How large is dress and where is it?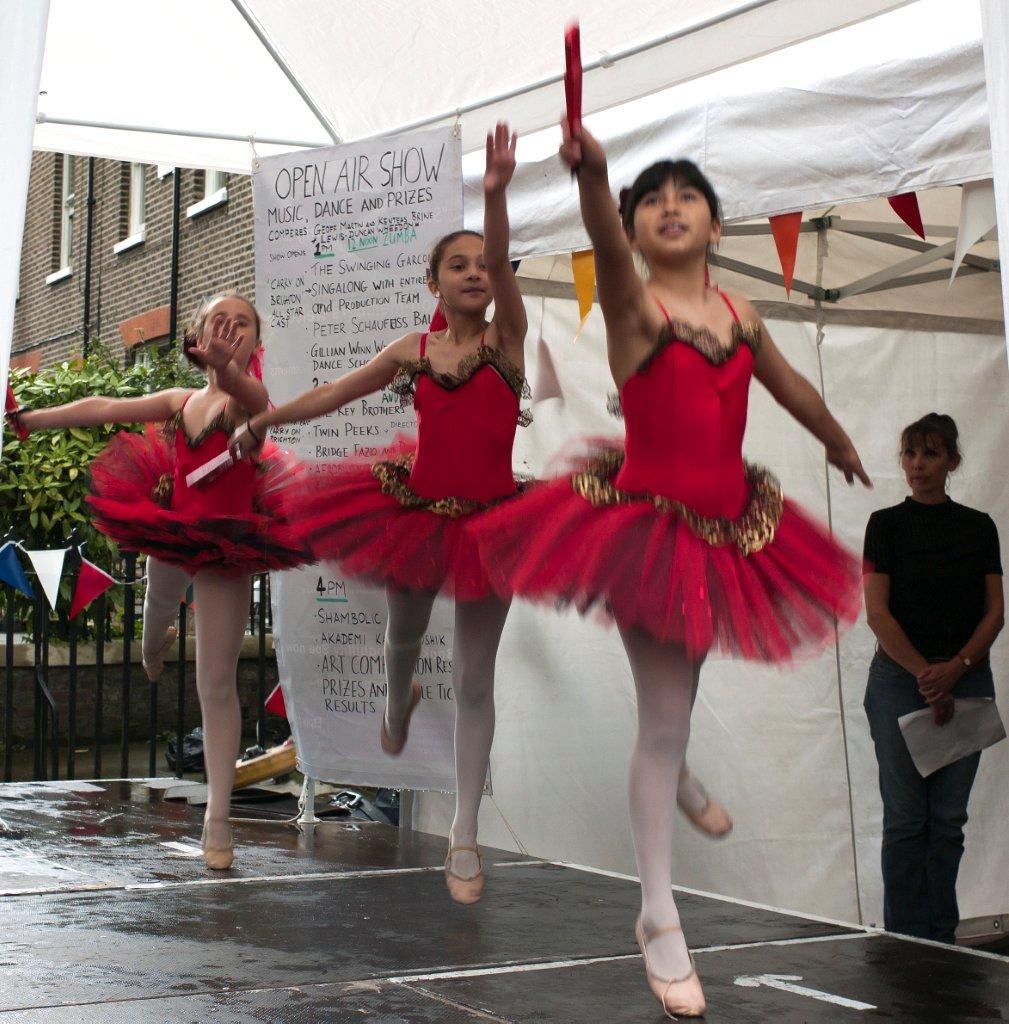
Bounding box: pyautogui.locateOnScreen(82, 370, 321, 578).
